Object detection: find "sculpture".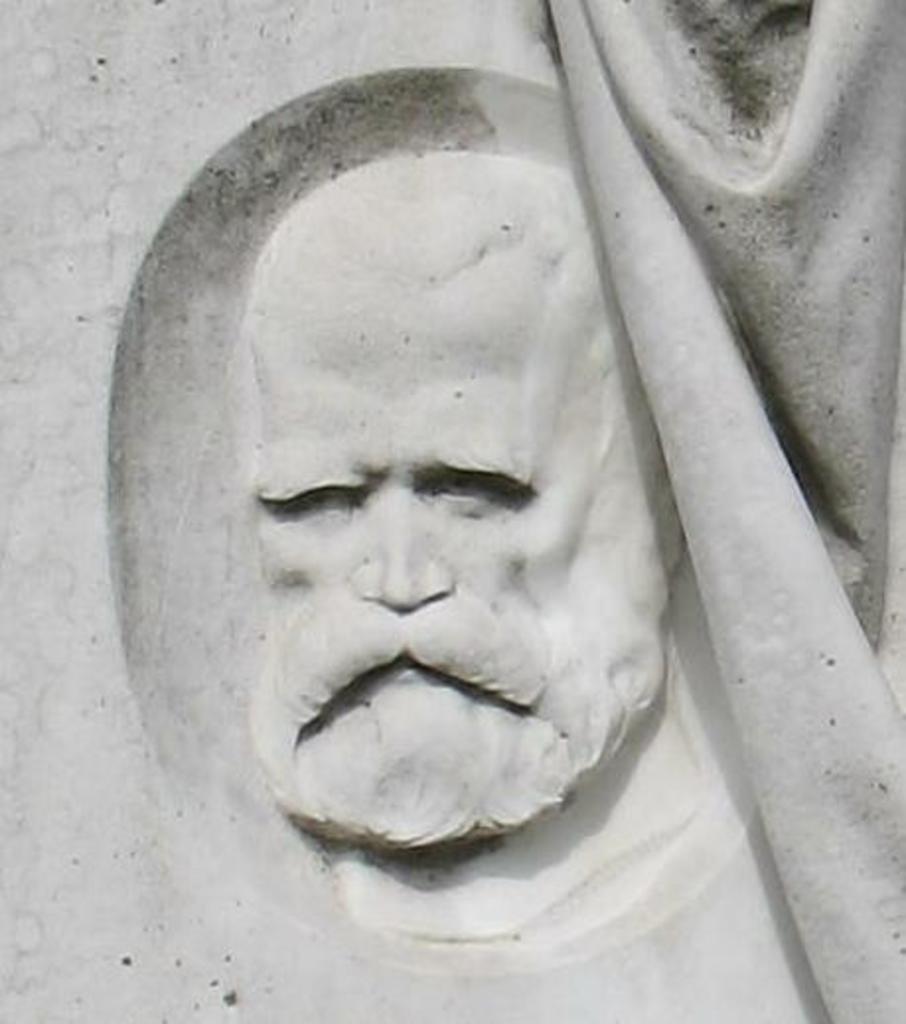
left=101, top=71, right=904, bottom=1022.
